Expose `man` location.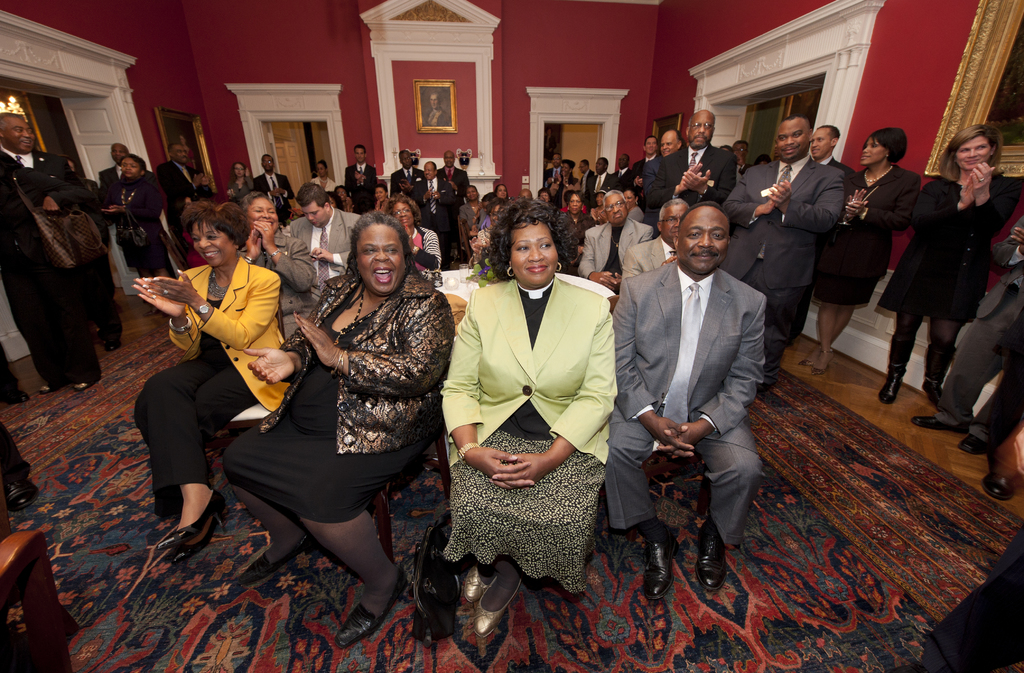
Exposed at 583:190:653:296.
